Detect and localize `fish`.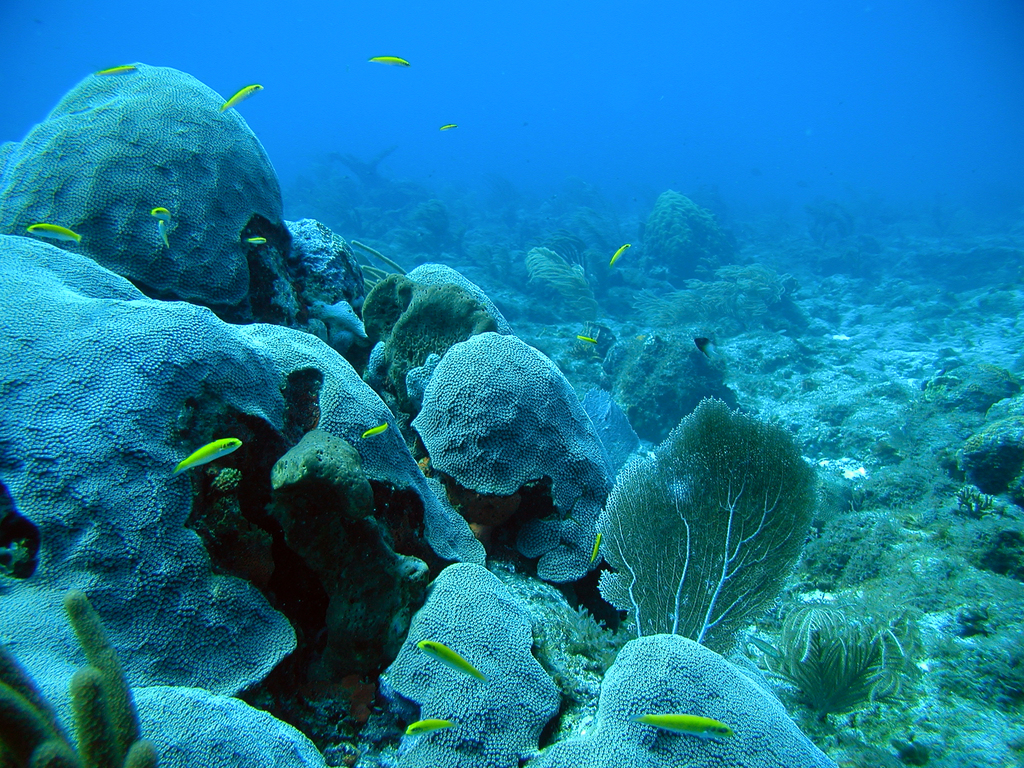
Localized at [403, 719, 456, 737].
